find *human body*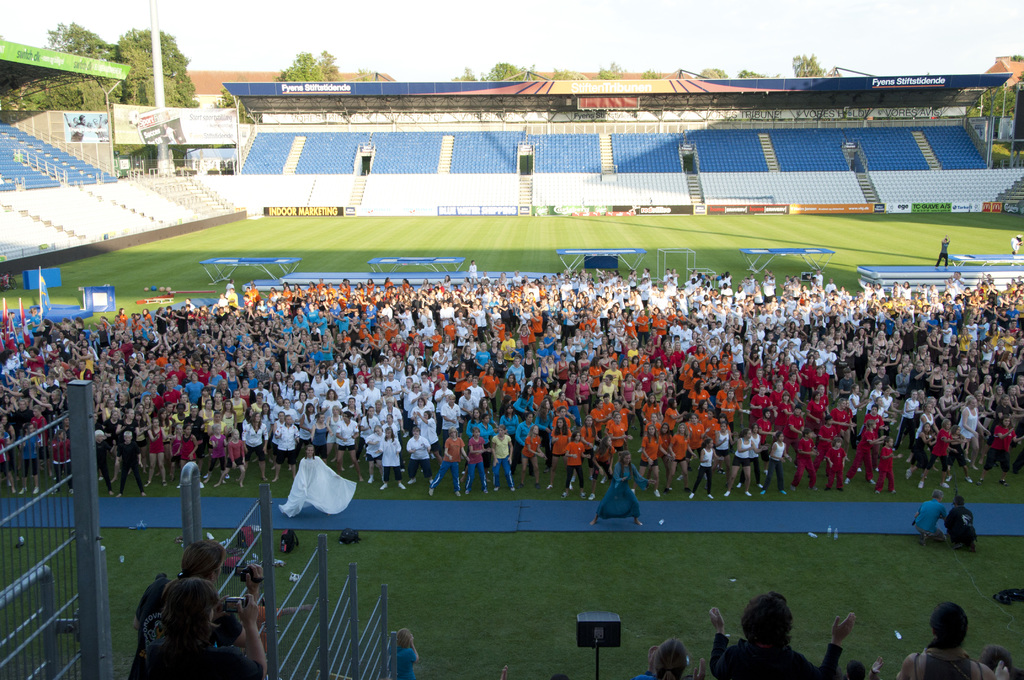
pyautogui.locateOnScreen(610, 295, 630, 302)
